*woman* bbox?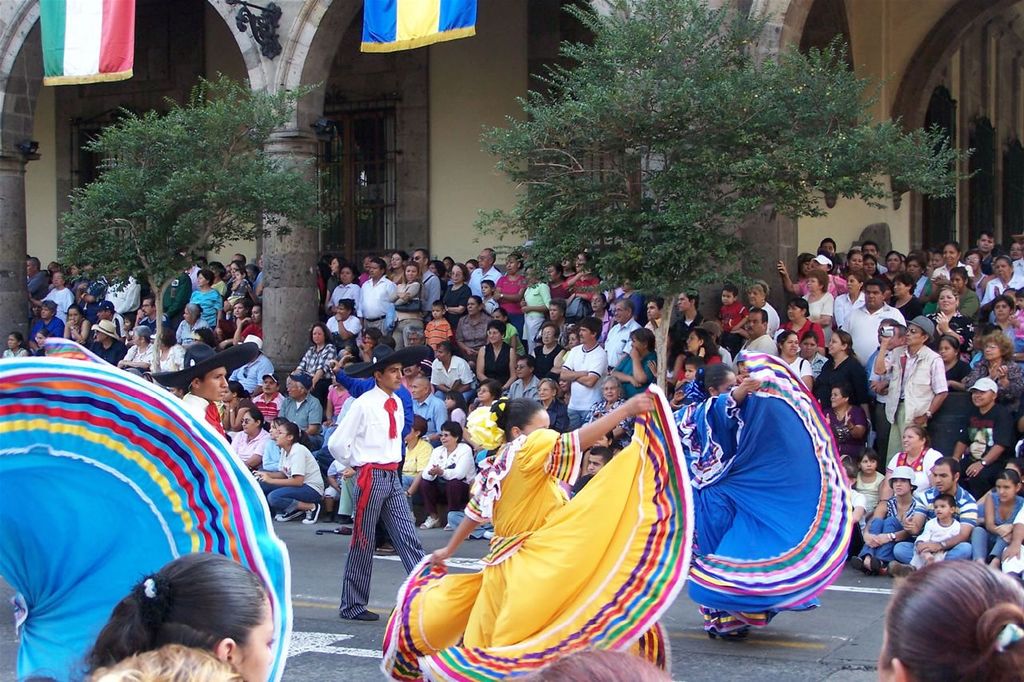
box=[435, 261, 474, 327]
